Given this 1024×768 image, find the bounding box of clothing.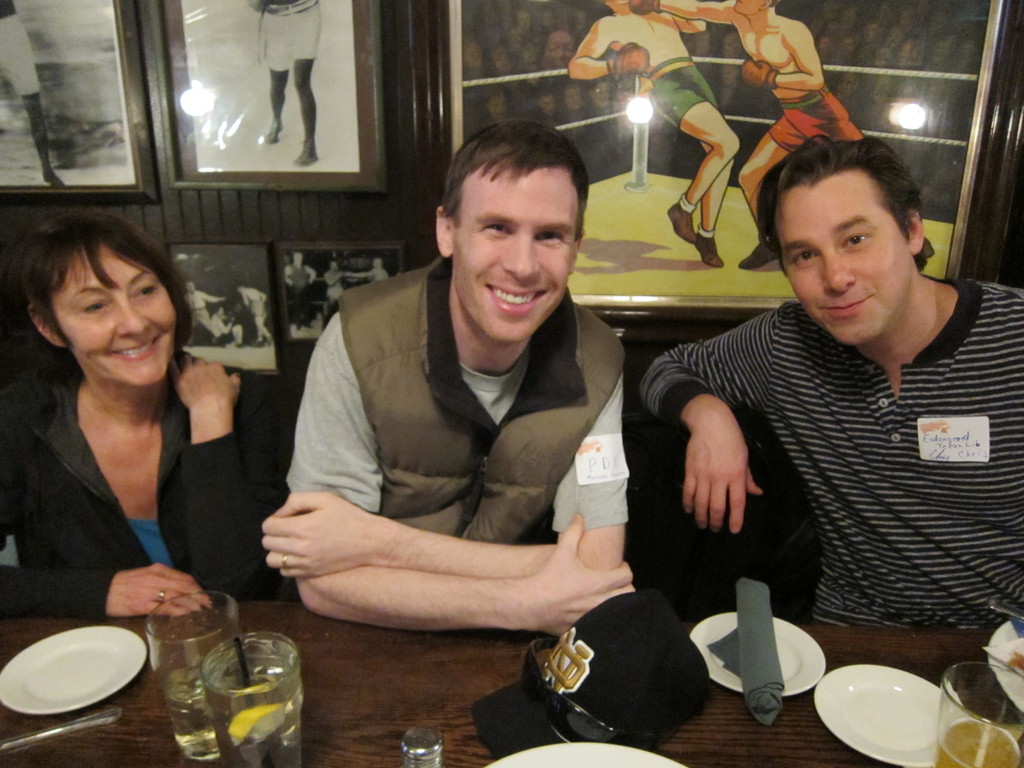
box=[662, 234, 1013, 676].
